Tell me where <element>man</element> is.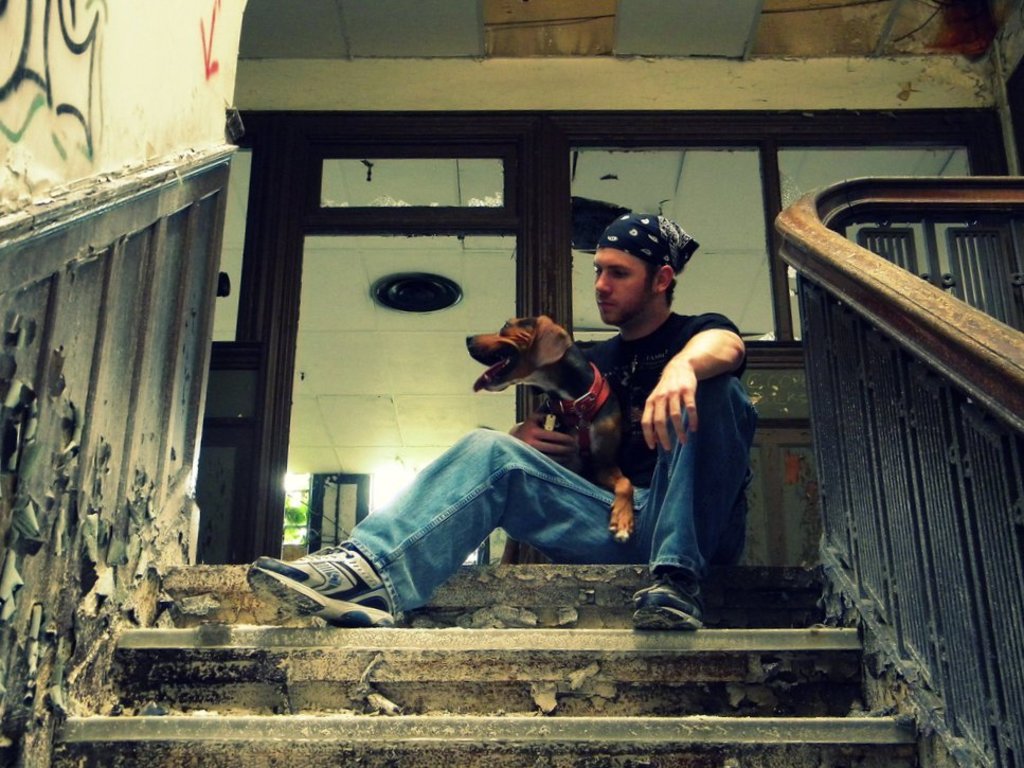
<element>man</element> is at (left=248, top=213, right=756, bottom=627).
